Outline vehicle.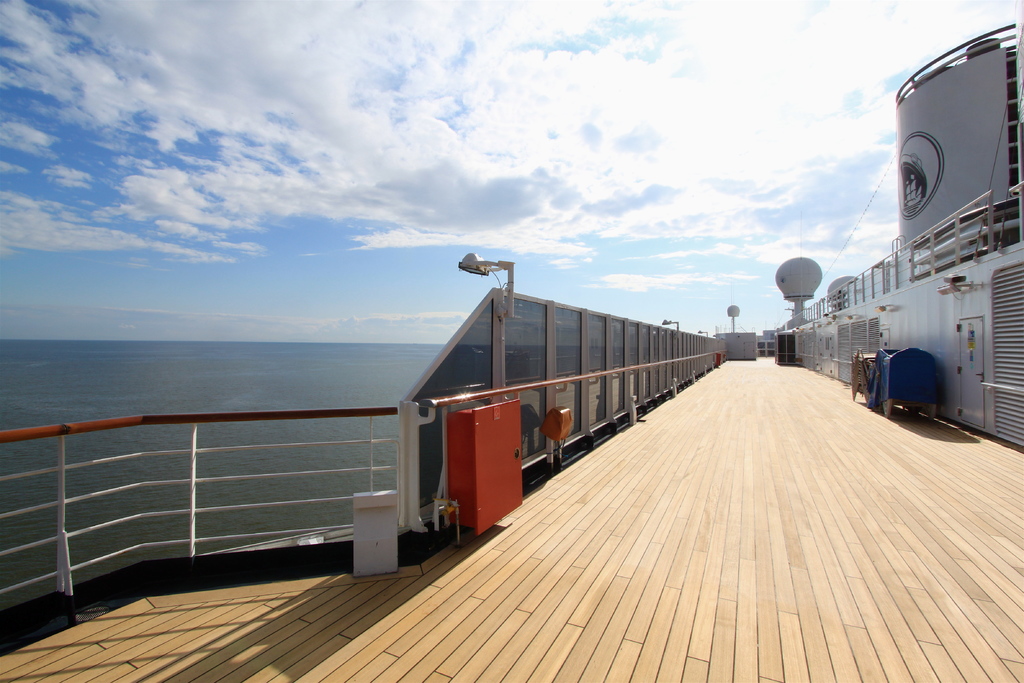
Outline: rect(0, 2, 1023, 682).
